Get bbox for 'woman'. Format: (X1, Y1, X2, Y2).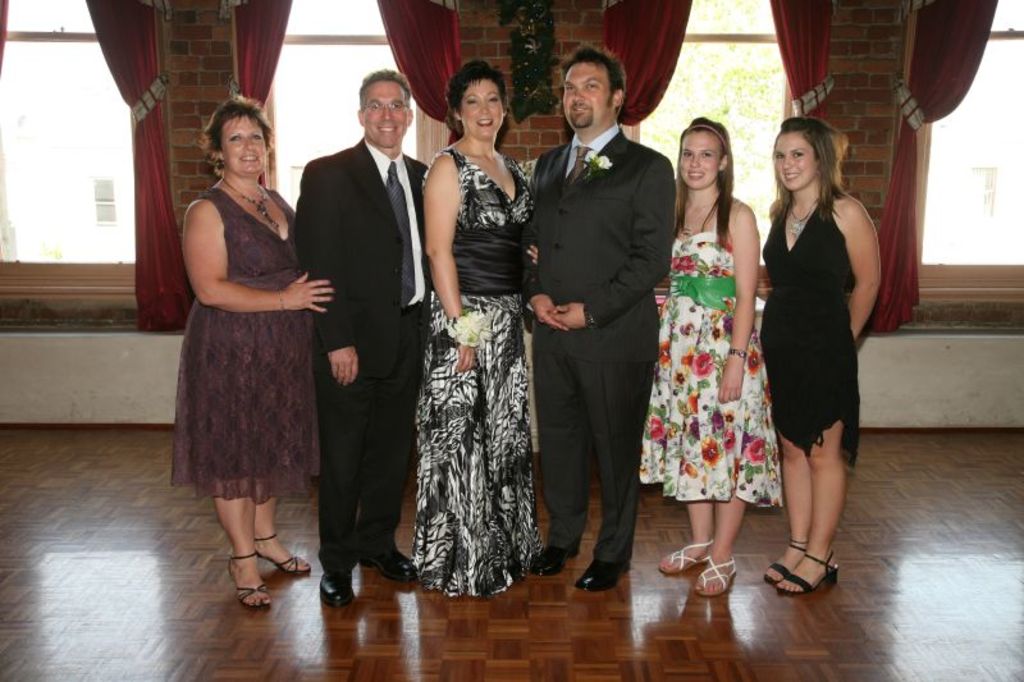
(634, 114, 788, 600).
